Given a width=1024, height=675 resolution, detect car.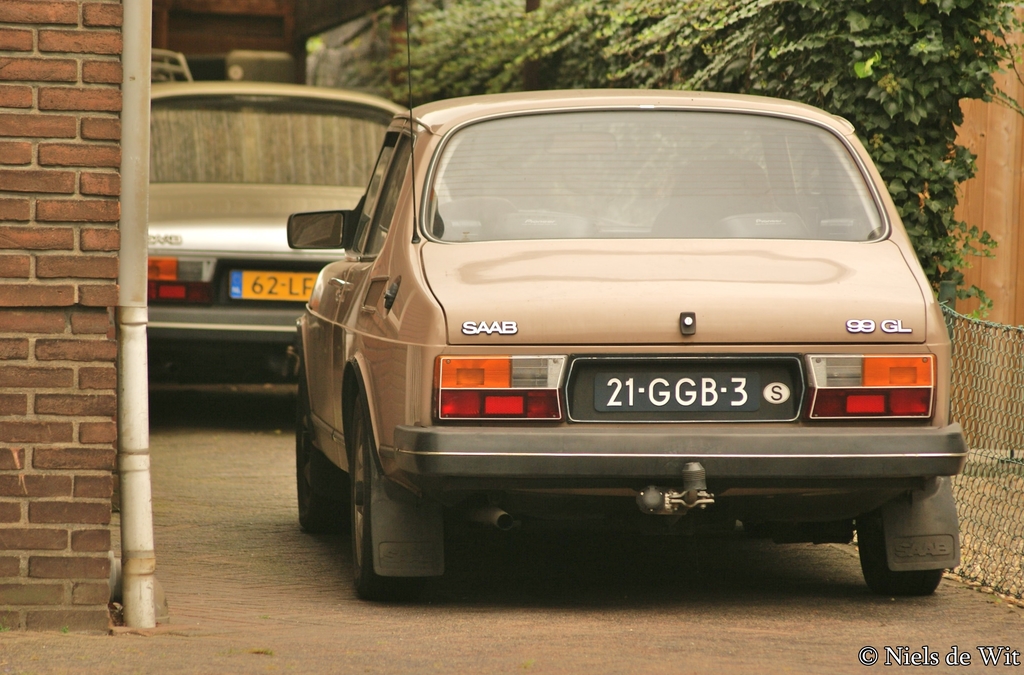
bbox=[221, 89, 903, 595].
